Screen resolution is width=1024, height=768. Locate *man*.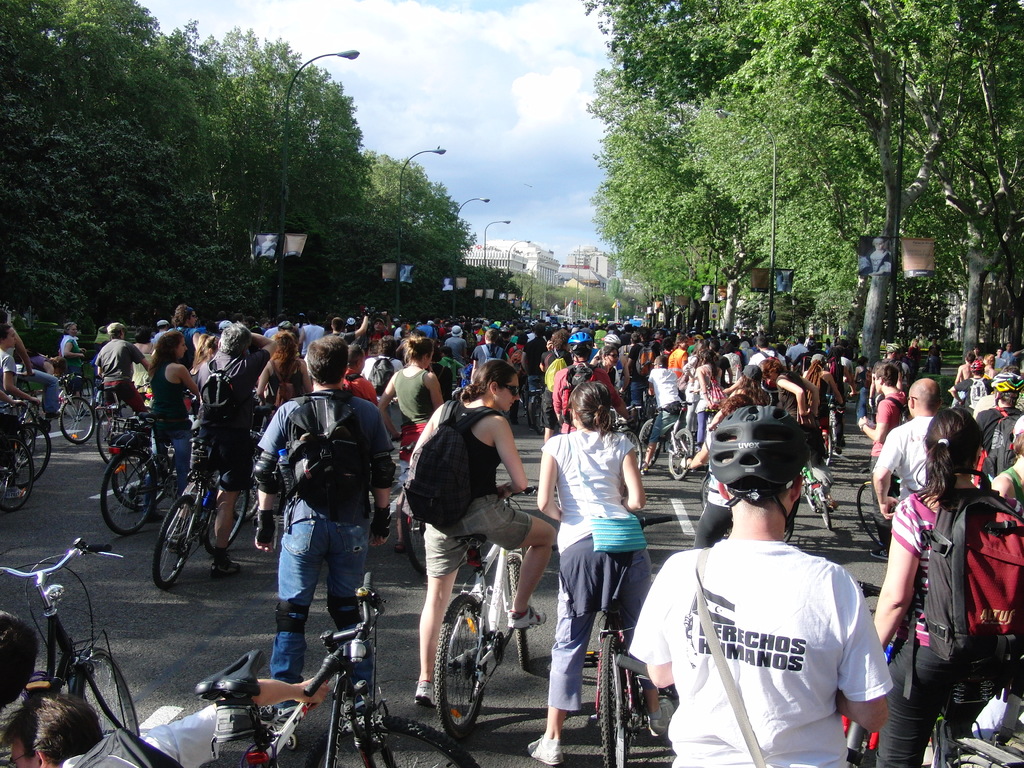
box(152, 302, 195, 349).
